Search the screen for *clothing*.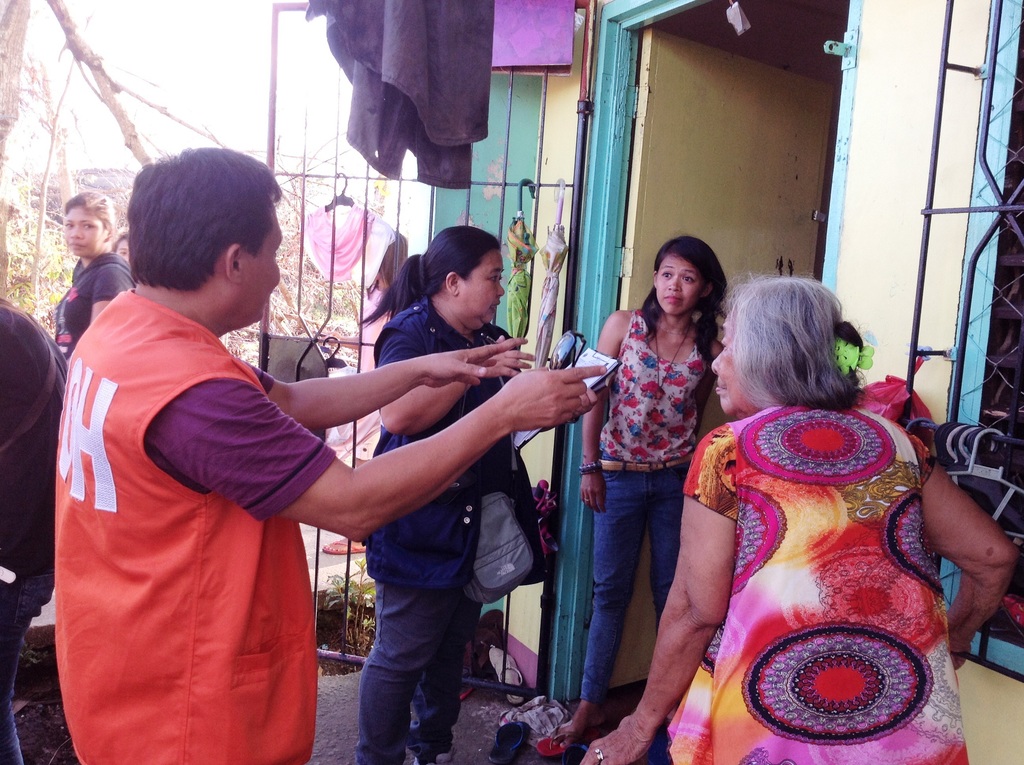
Found at Rect(664, 405, 968, 764).
